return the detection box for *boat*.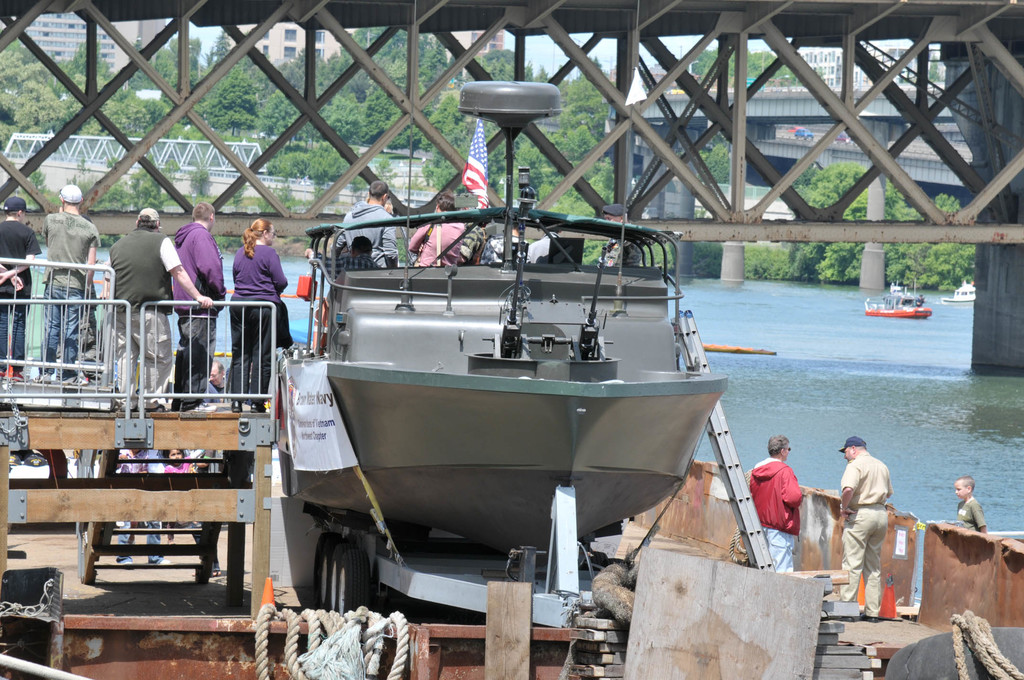
<box>863,275,934,318</box>.
